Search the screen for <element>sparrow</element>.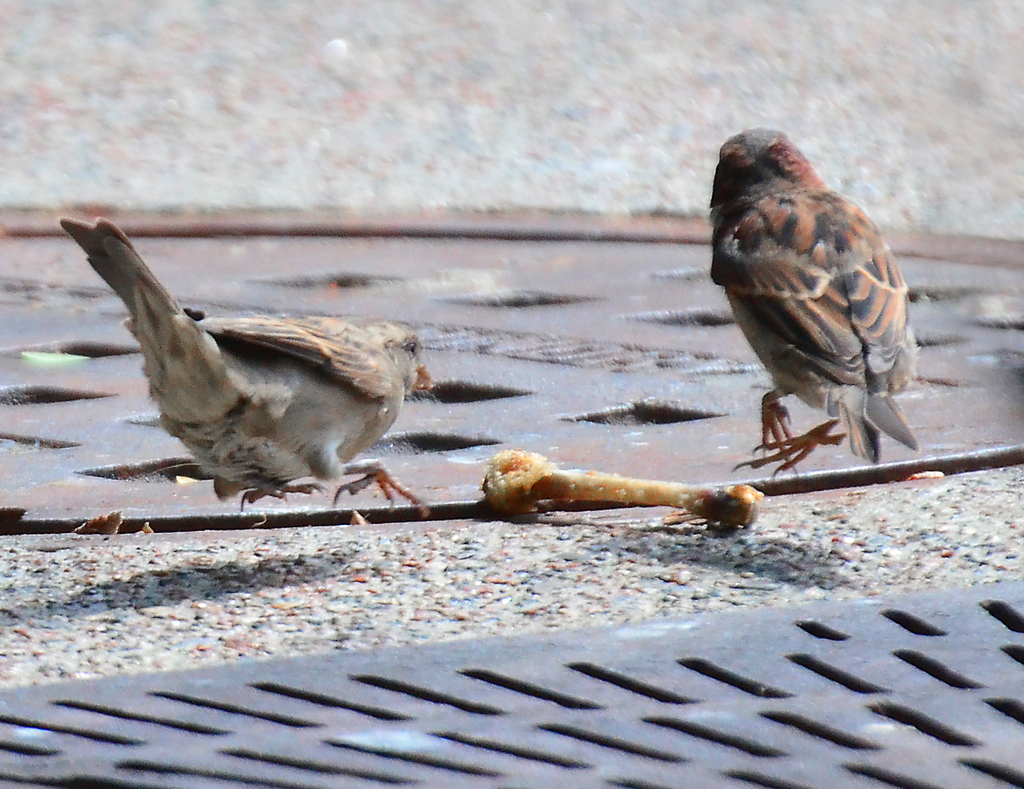
Found at l=56, t=214, r=440, b=515.
